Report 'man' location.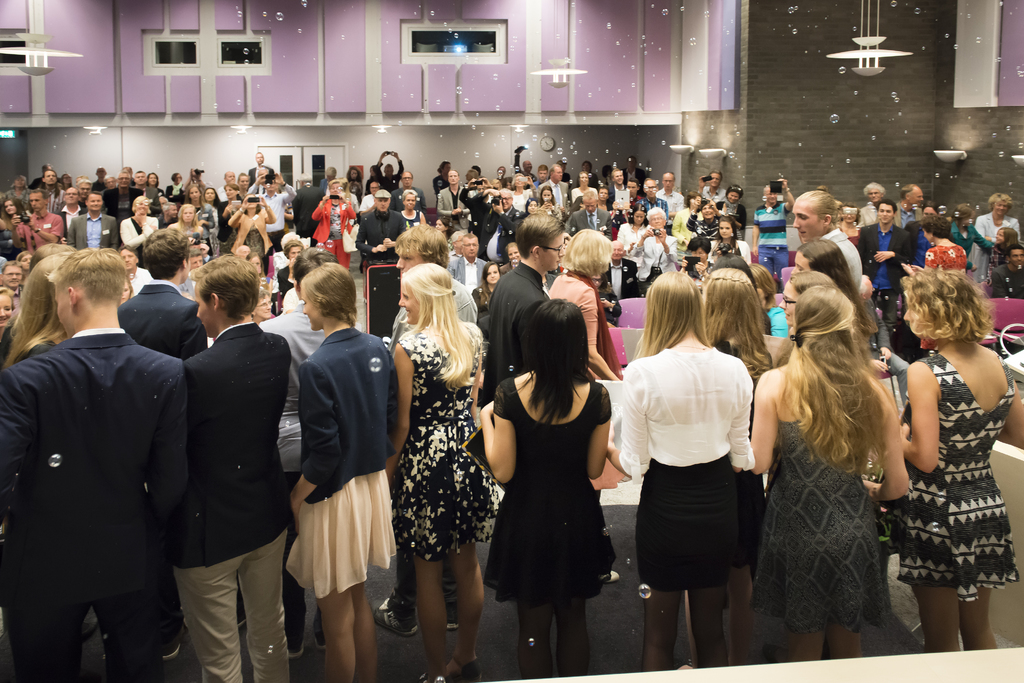
Report: (360, 186, 378, 213).
